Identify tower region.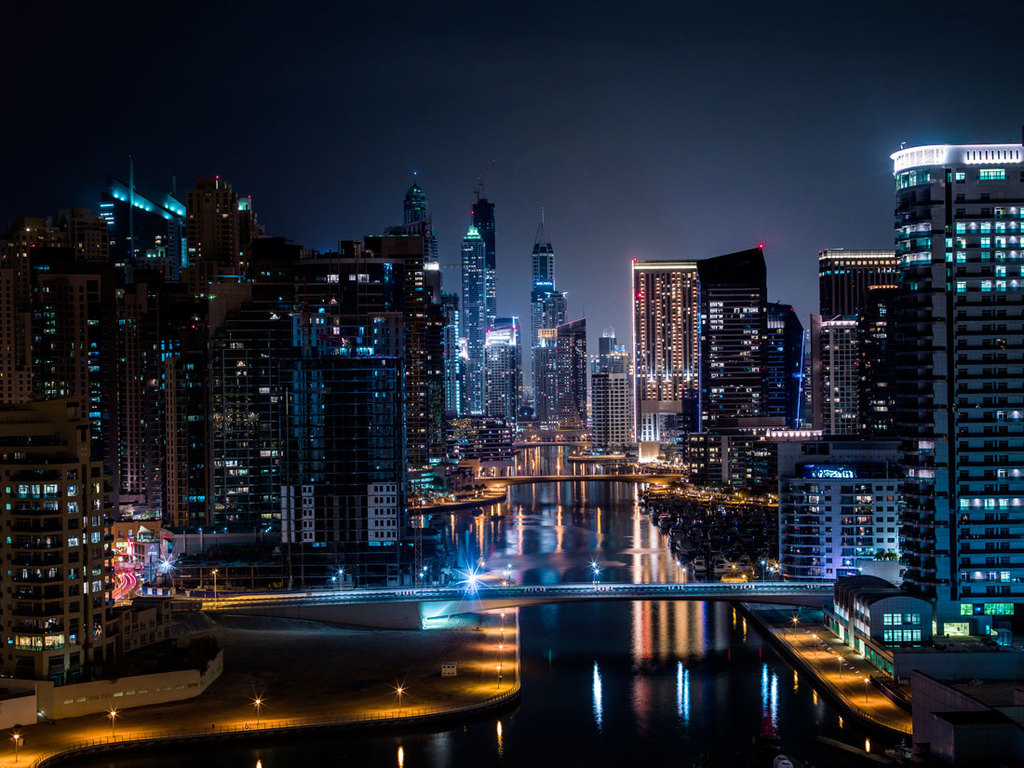
Region: <box>886,137,1023,639</box>.
